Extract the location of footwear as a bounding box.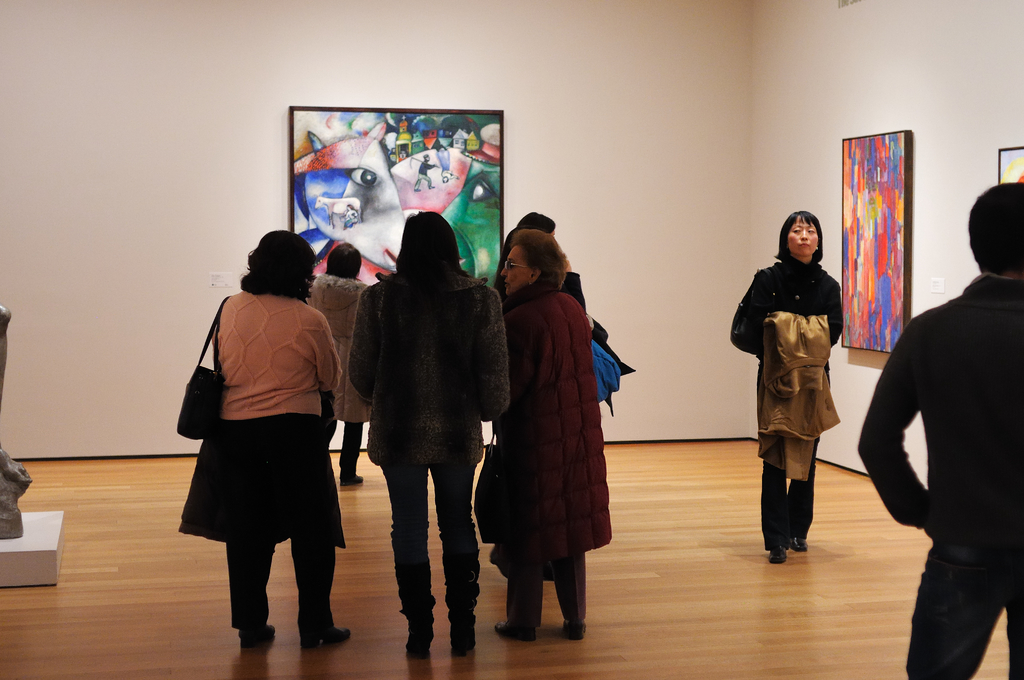
rect(764, 547, 792, 565).
